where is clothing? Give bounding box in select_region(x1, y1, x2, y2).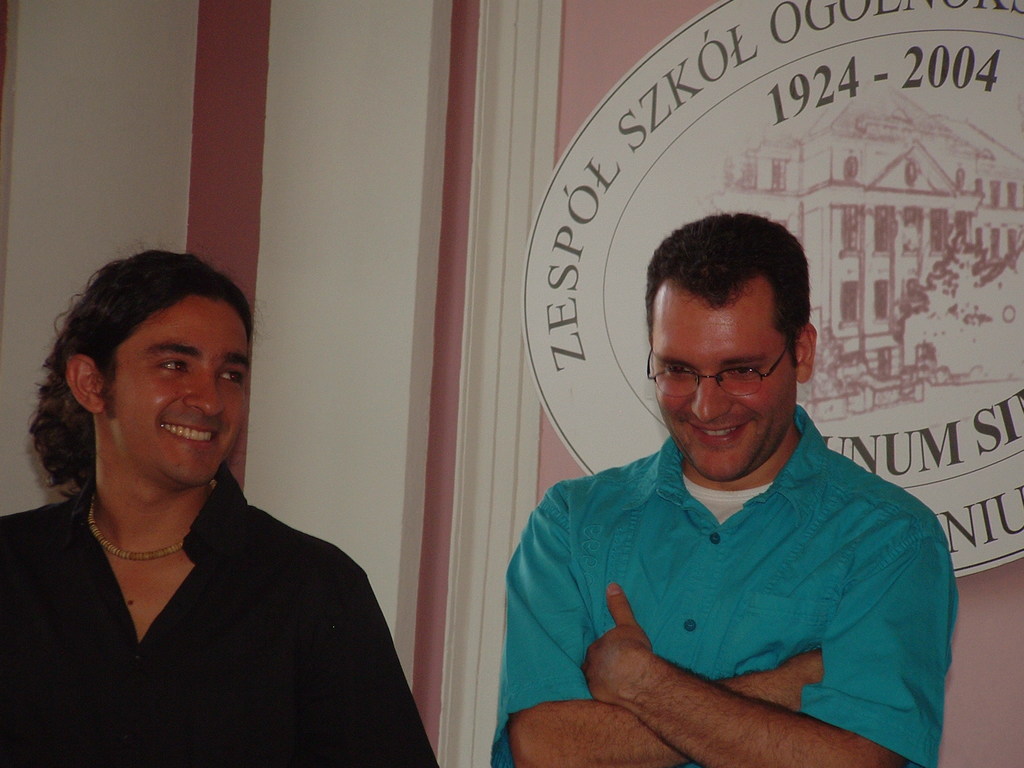
select_region(515, 367, 957, 753).
